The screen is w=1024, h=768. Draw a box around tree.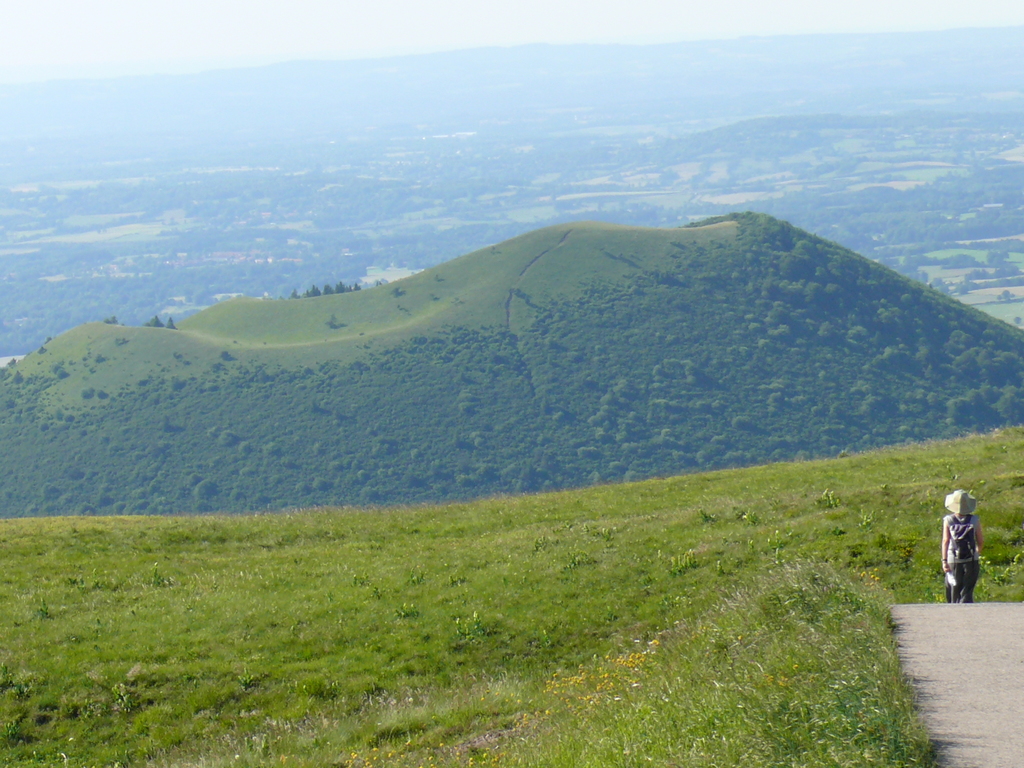
BBox(163, 315, 177, 331).
